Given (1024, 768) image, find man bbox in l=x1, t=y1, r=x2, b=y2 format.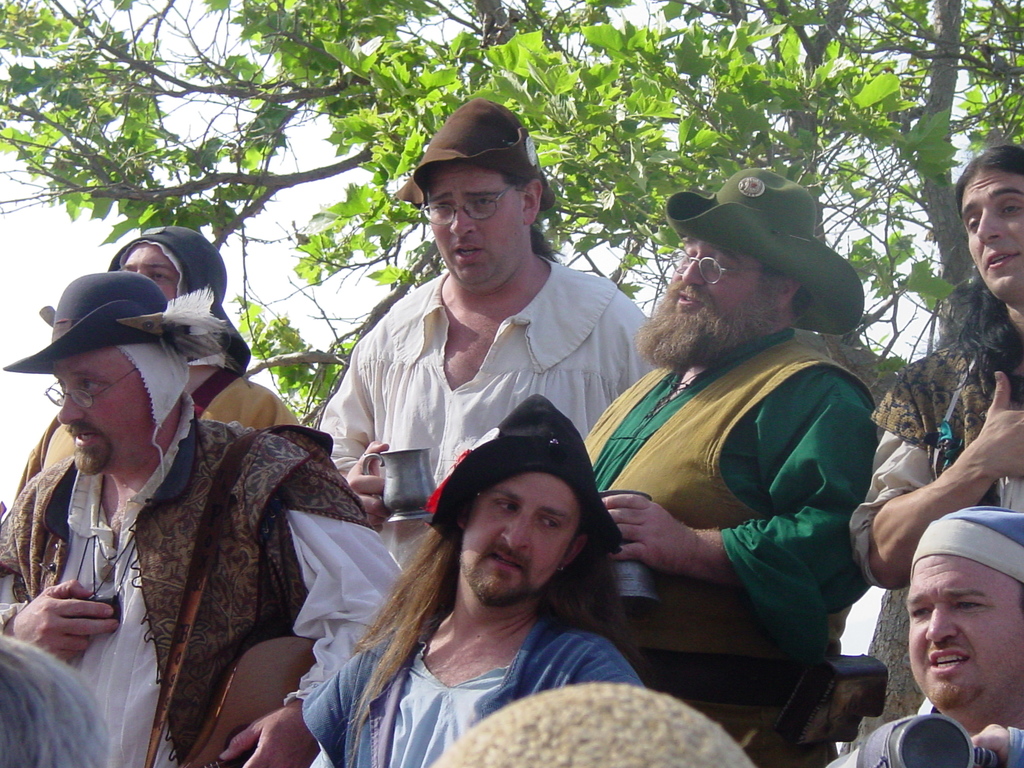
l=0, t=269, r=405, b=767.
